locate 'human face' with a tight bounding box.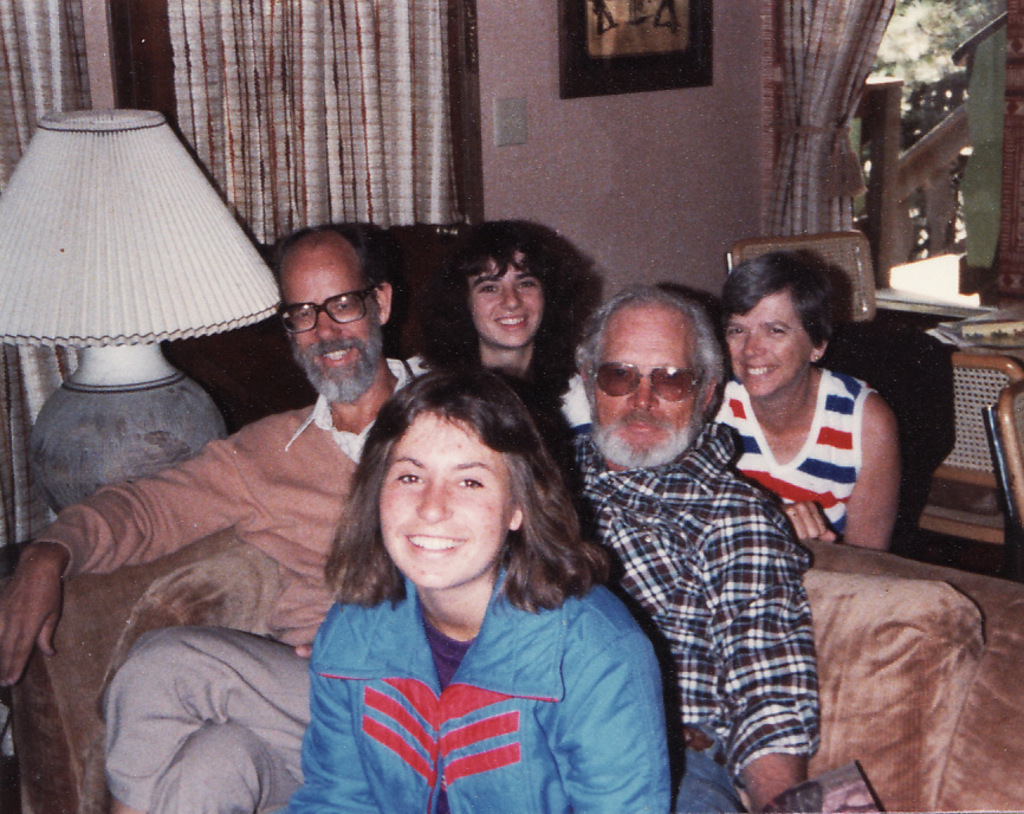
box(473, 260, 543, 350).
